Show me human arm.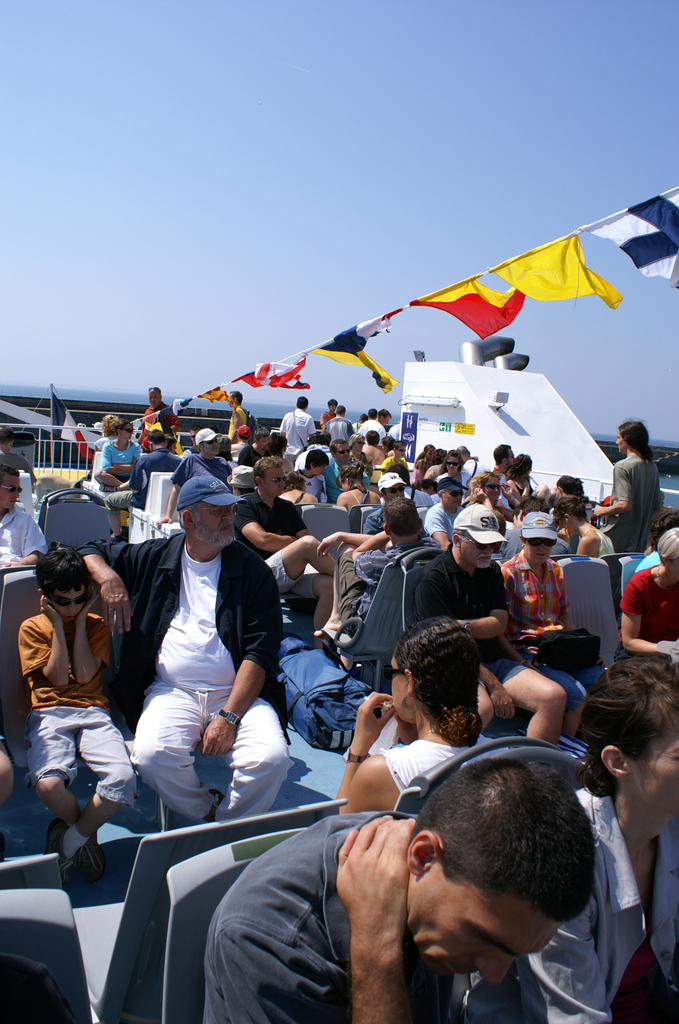
human arm is here: bbox=[409, 560, 519, 721].
